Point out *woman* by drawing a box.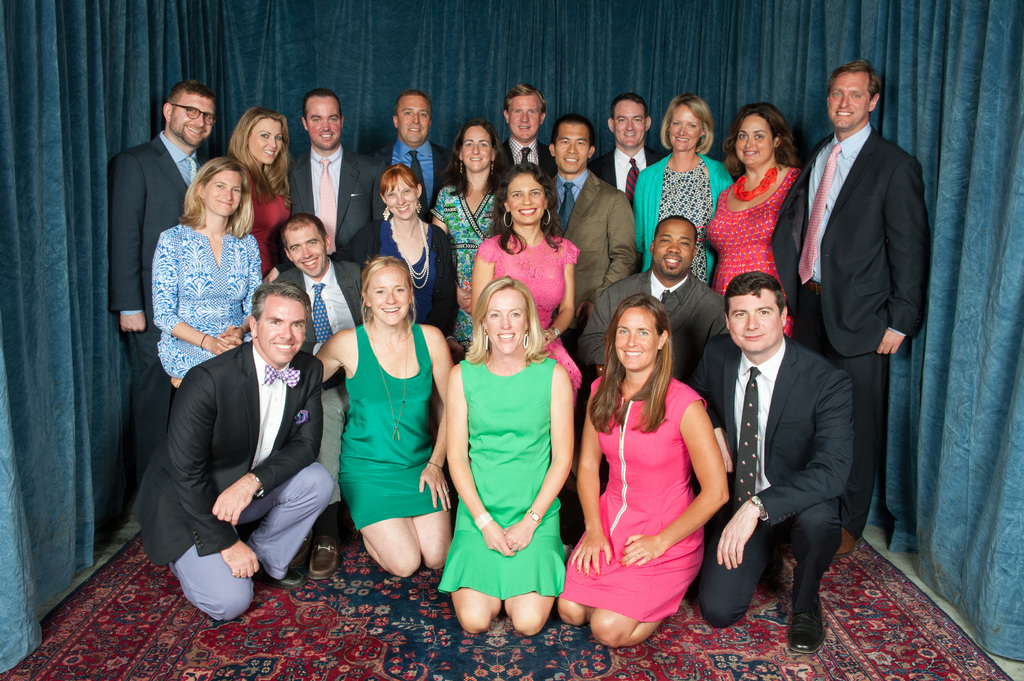
[700, 99, 804, 338].
